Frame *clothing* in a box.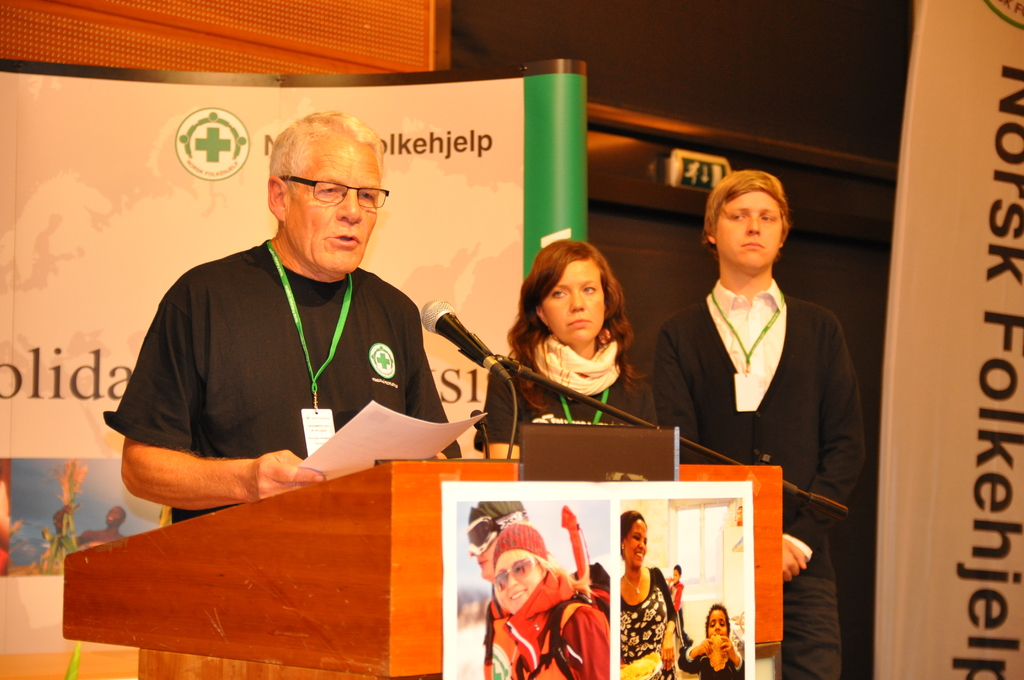
76/526/125/540.
